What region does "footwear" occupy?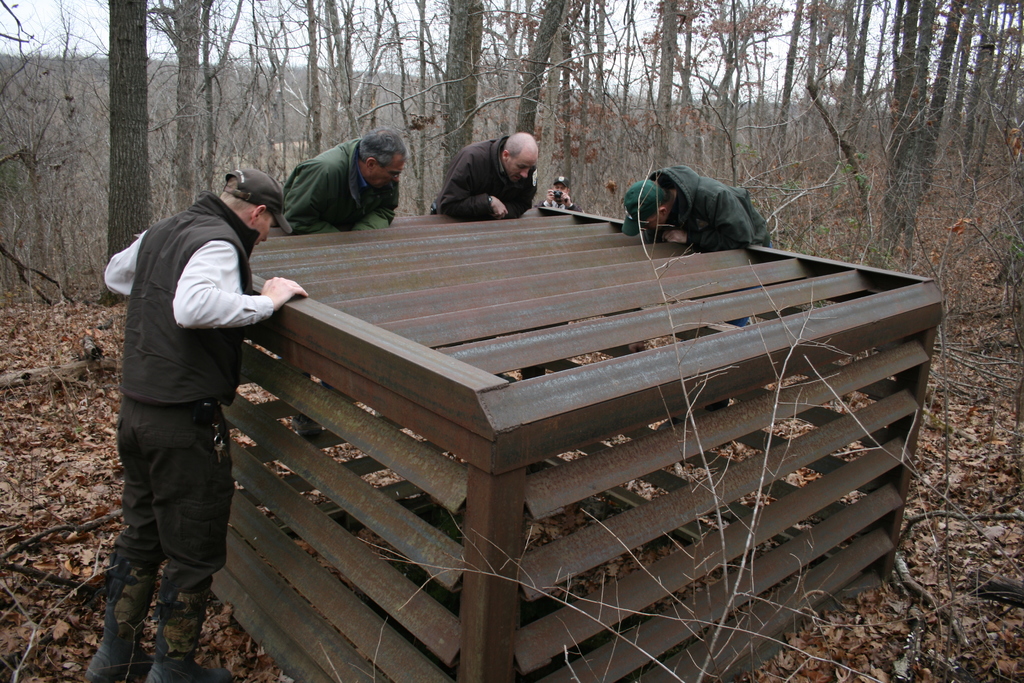
[76,542,161,682].
